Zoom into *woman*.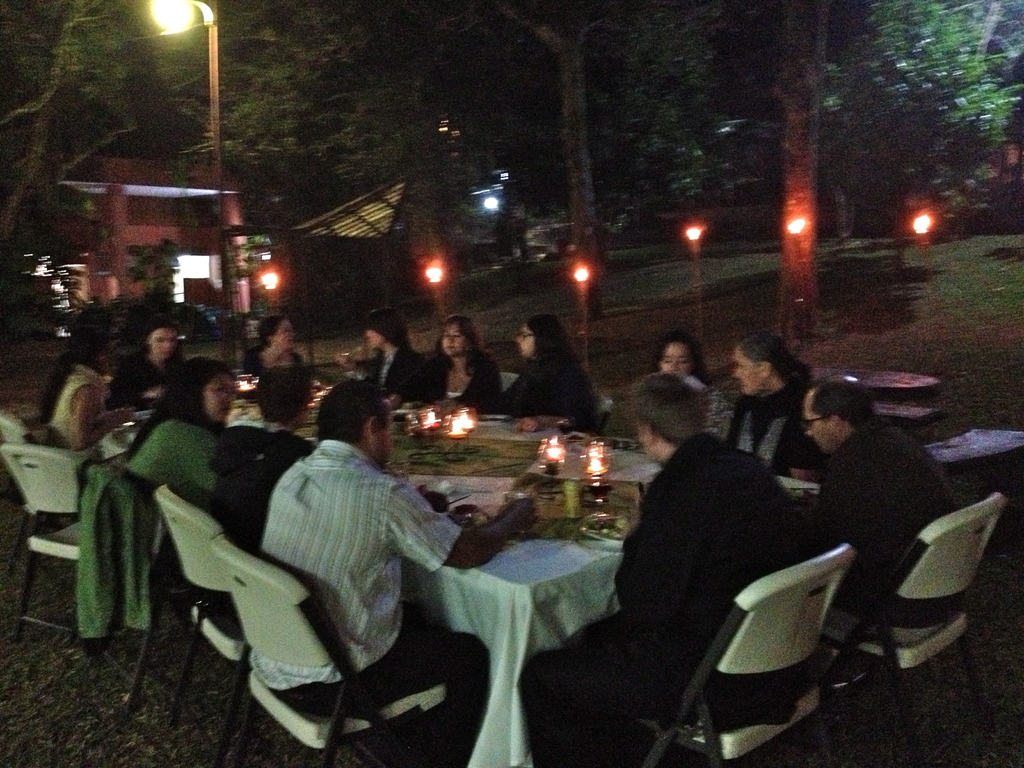
Zoom target: detection(332, 296, 436, 392).
